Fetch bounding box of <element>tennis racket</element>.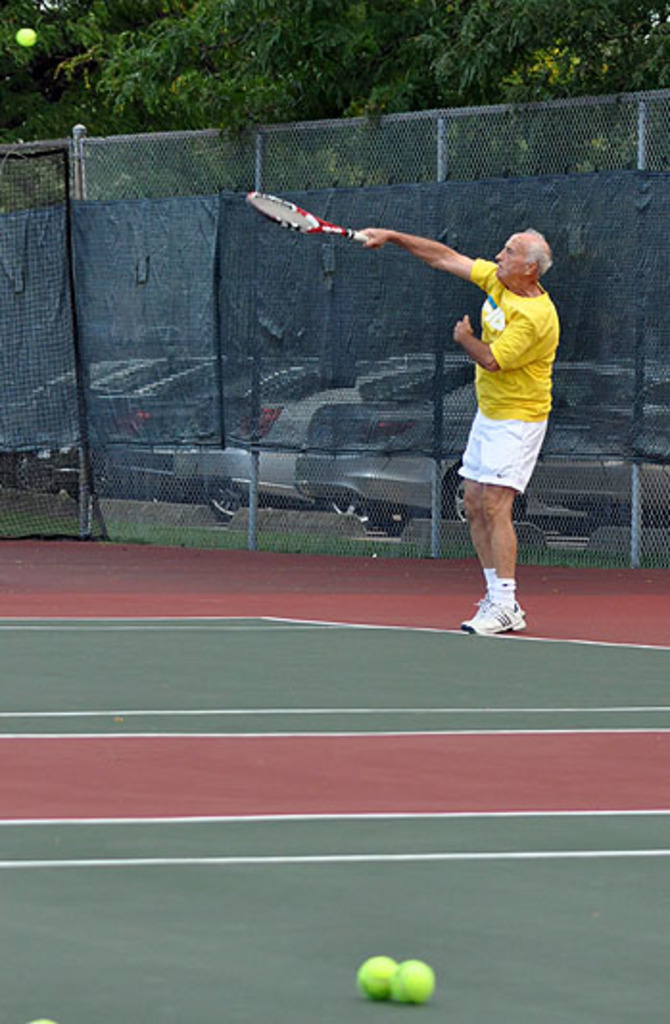
Bbox: bbox=[242, 190, 376, 246].
